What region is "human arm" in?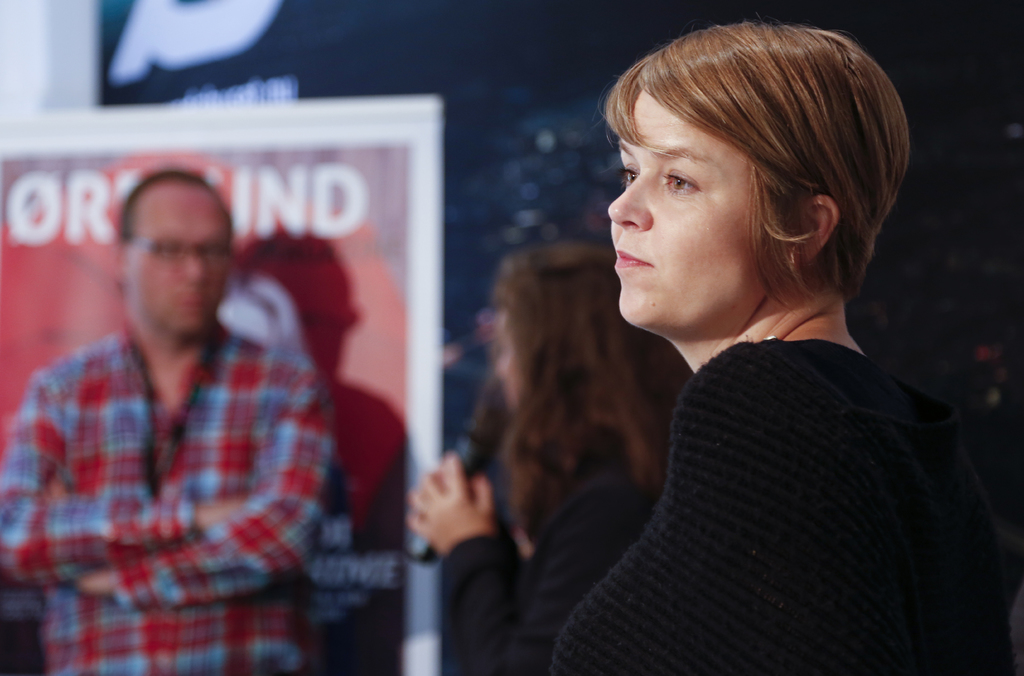
detection(0, 367, 246, 581).
